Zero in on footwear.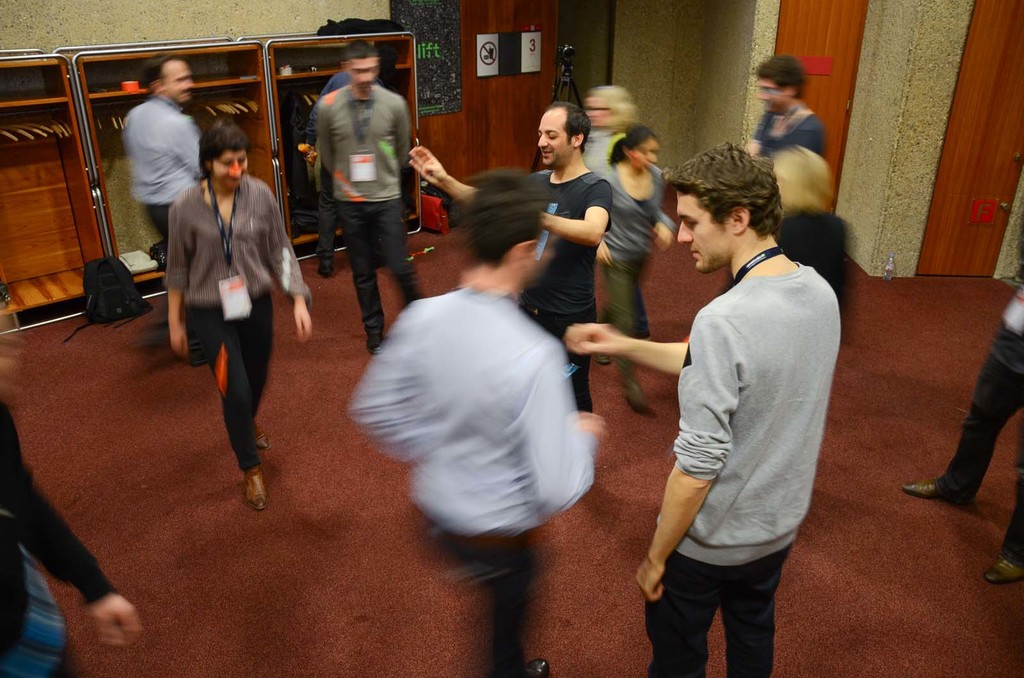
Zeroed in: bbox(625, 375, 649, 409).
